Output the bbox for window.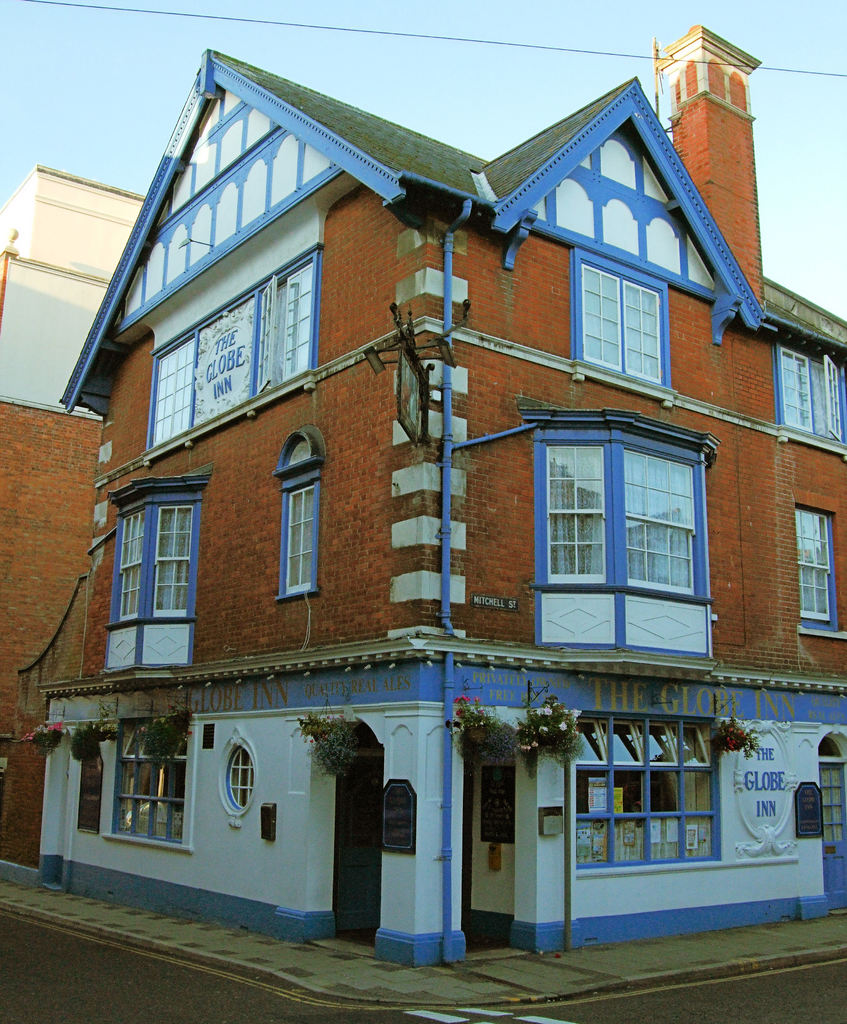
detection(776, 342, 846, 444).
